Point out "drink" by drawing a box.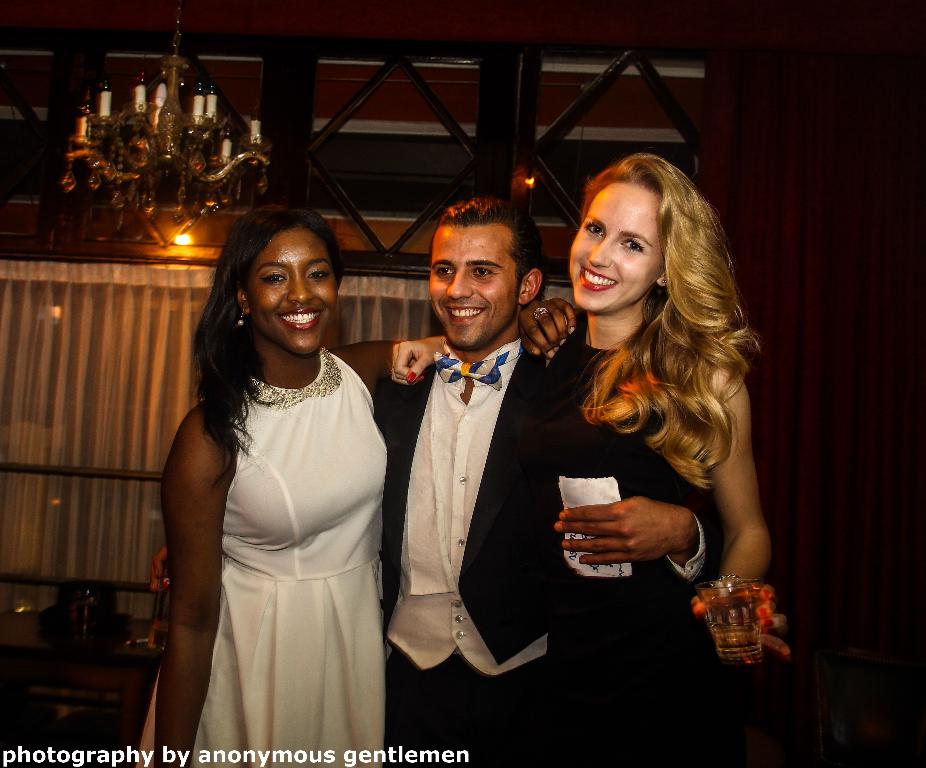
bbox=[698, 593, 769, 667].
